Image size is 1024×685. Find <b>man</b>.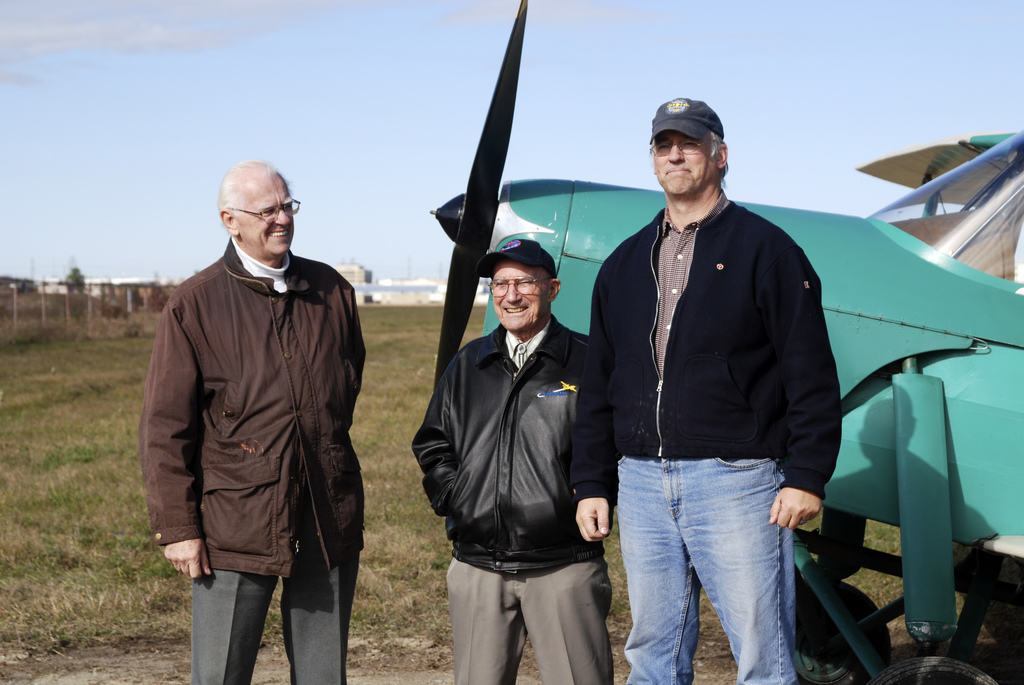
409/236/612/684.
